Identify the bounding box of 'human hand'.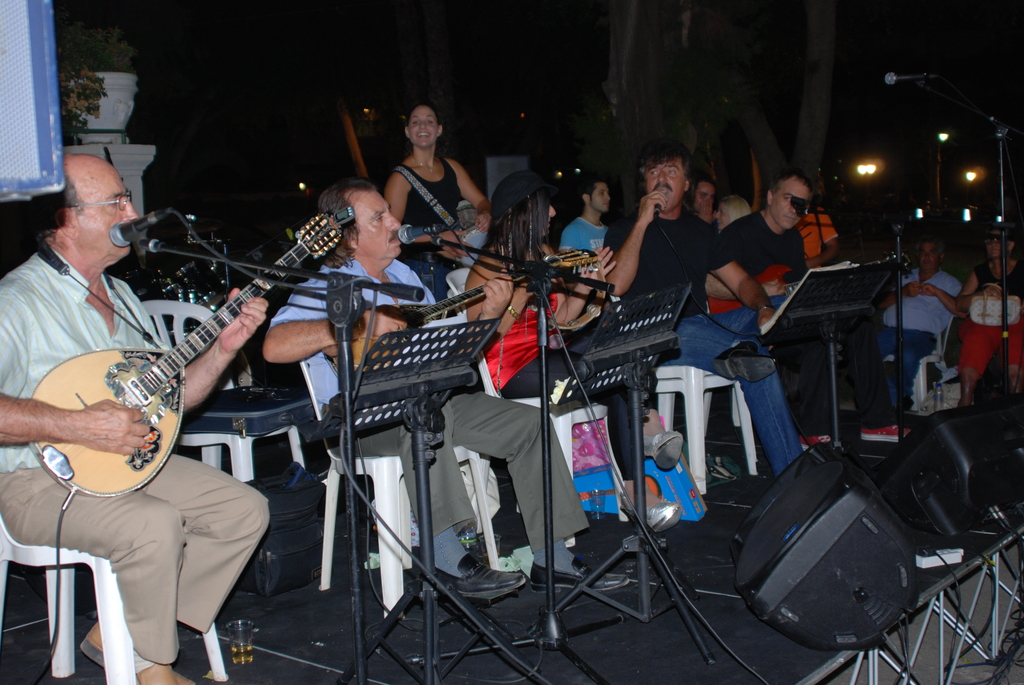
[438,227,476,264].
